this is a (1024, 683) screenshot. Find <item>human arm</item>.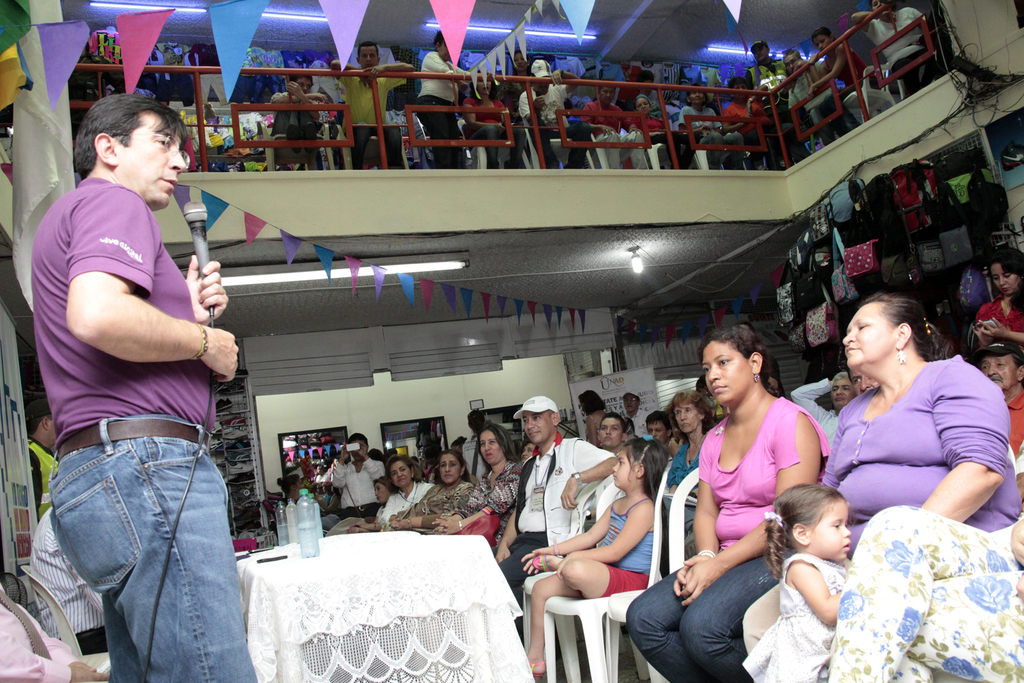
Bounding box: box(787, 375, 831, 422).
